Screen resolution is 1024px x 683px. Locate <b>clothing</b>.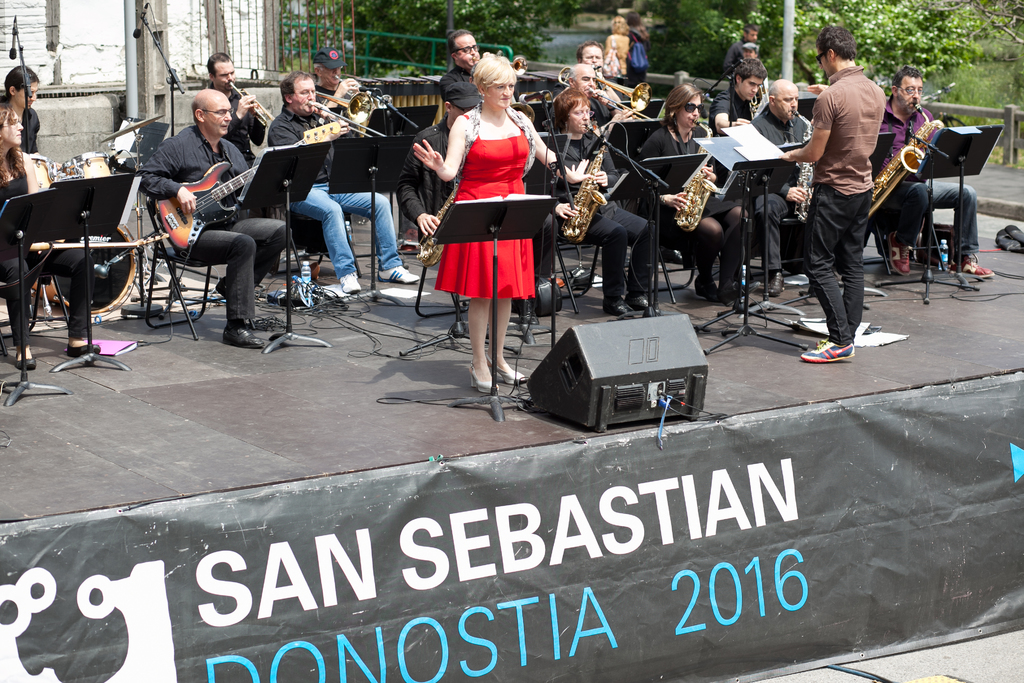
Rect(440, 67, 481, 95).
